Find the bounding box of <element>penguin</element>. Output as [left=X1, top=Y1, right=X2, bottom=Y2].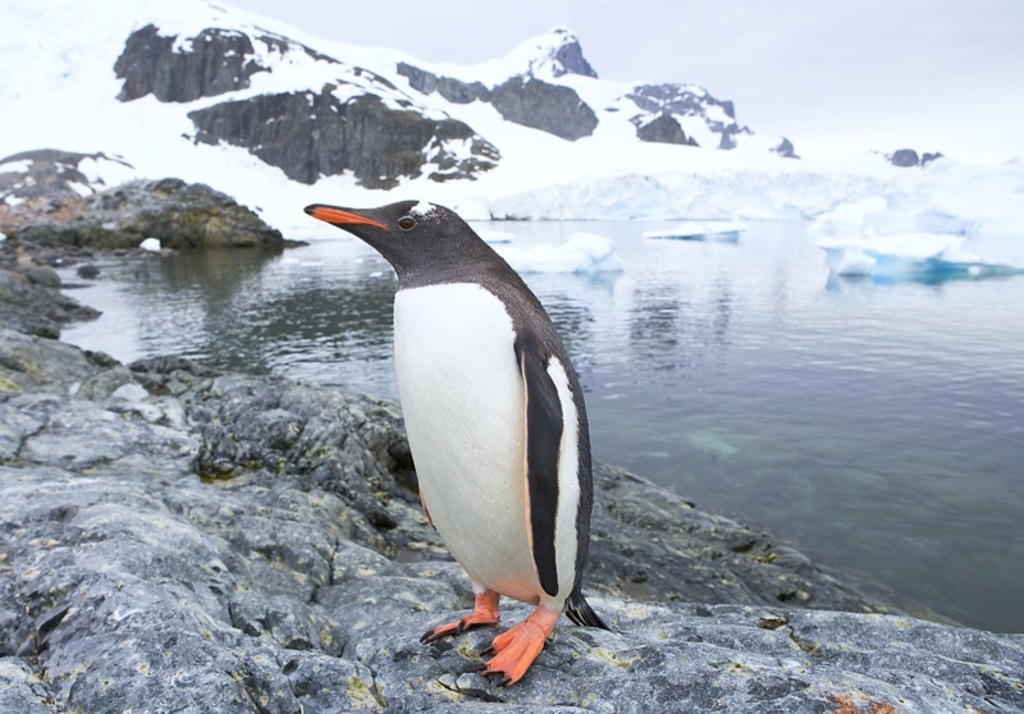
[left=303, top=193, right=616, bottom=686].
